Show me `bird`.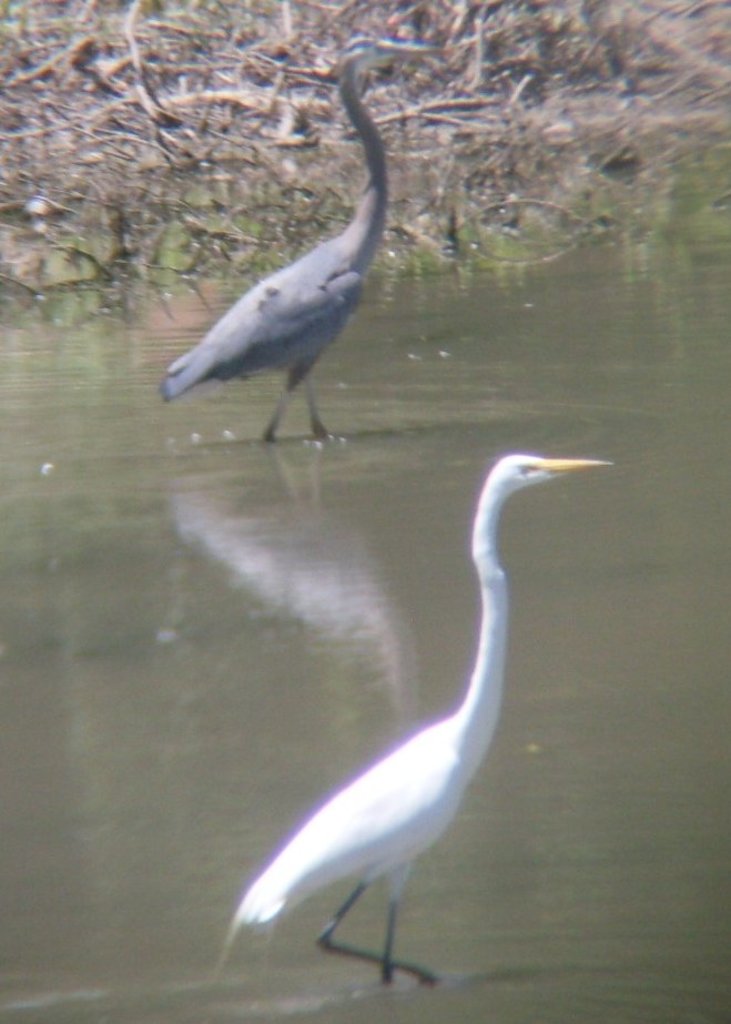
`bird` is here: Rect(224, 447, 631, 985).
